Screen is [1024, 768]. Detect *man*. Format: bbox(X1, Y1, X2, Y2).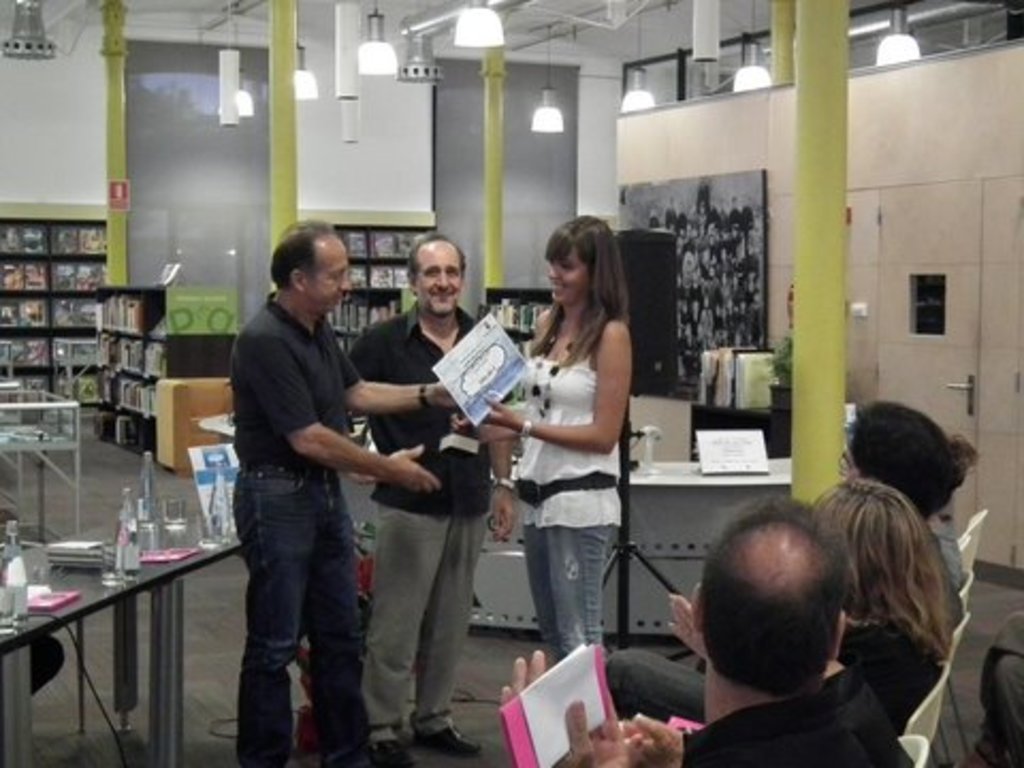
bbox(346, 230, 510, 766).
